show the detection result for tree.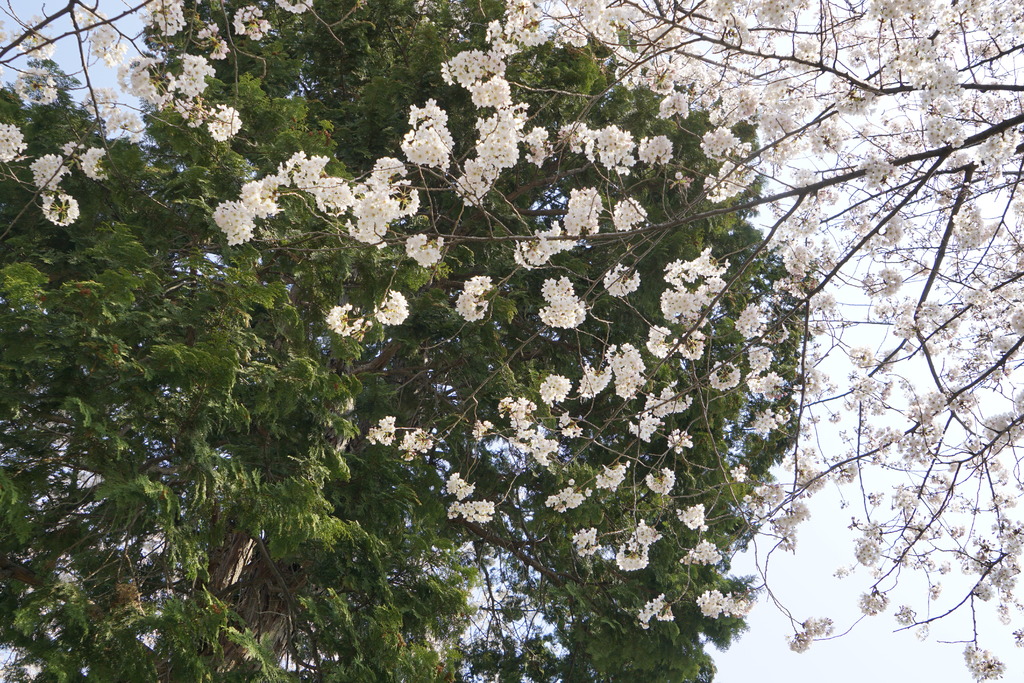
bbox=[0, 0, 819, 682].
